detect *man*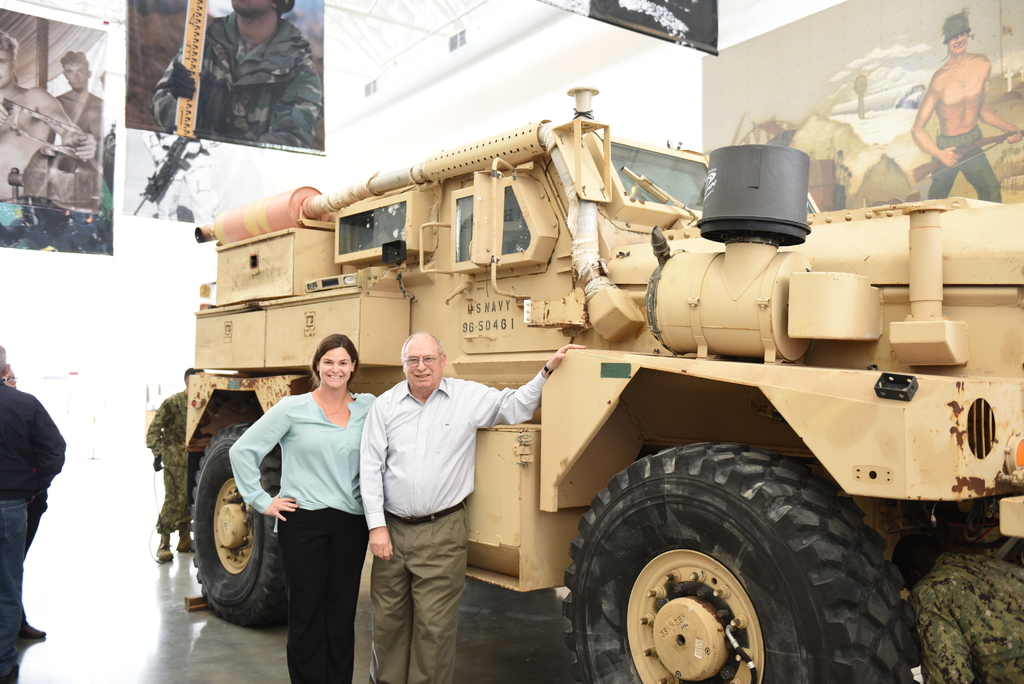
Rect(0, 362, 51, 647)
